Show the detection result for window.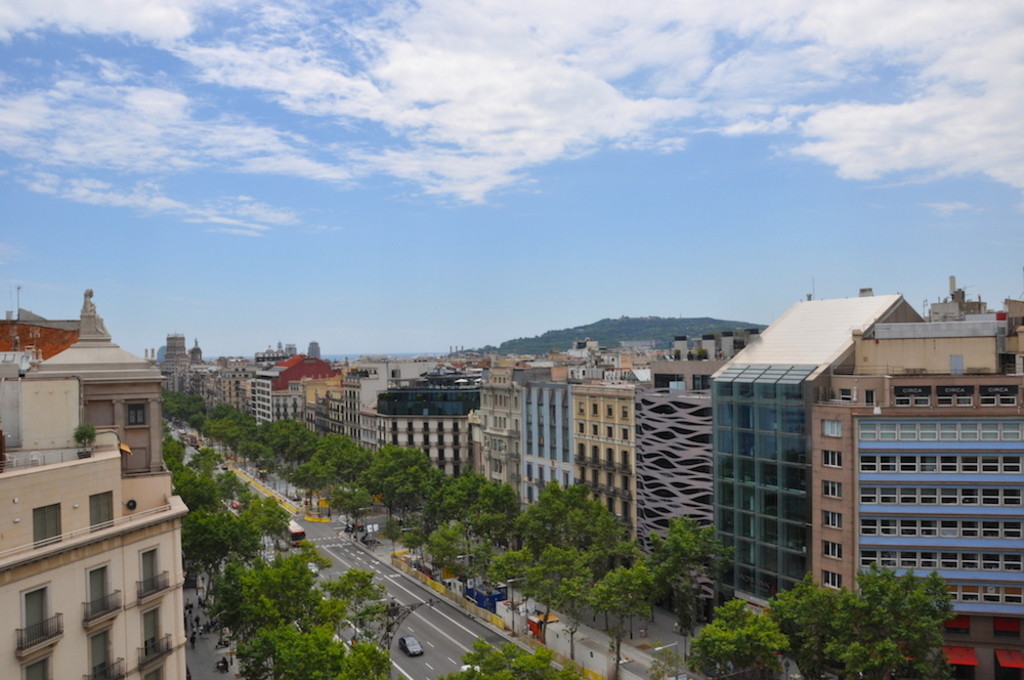
region(28, 498, 63, 547).
